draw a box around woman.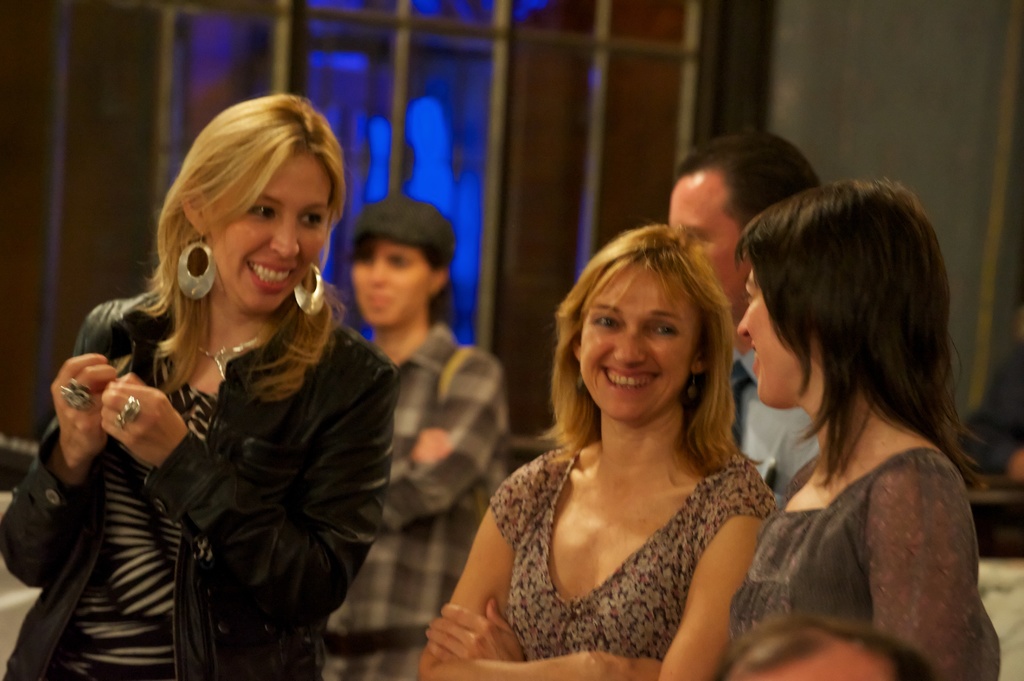
(0,93,403,680).
